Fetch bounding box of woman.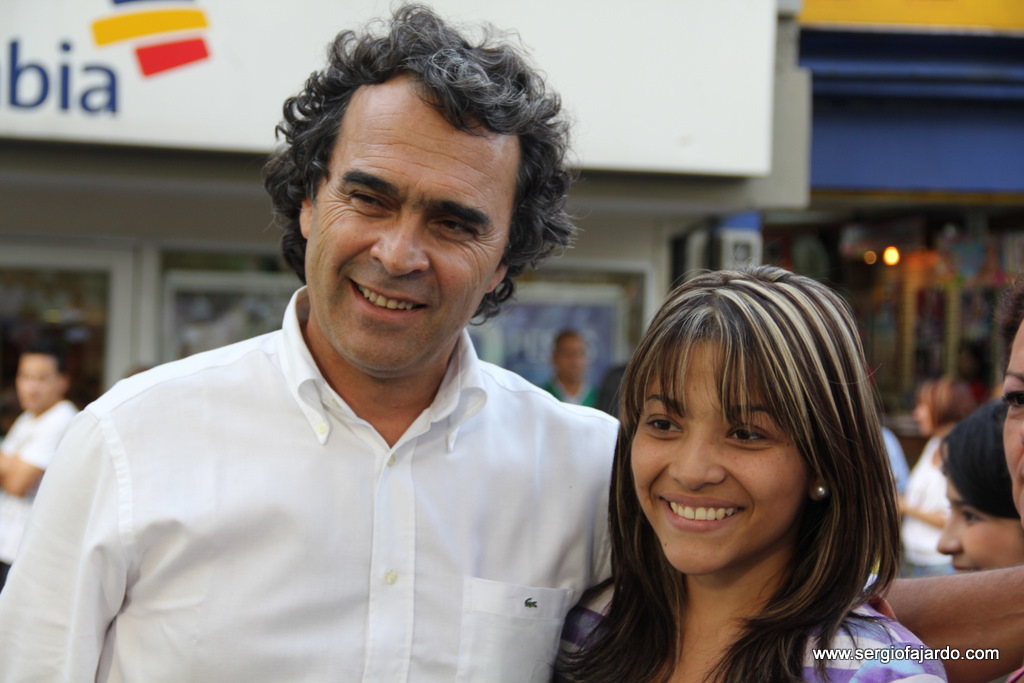
Bbox: l=532, t=251, r=949, b=670.
